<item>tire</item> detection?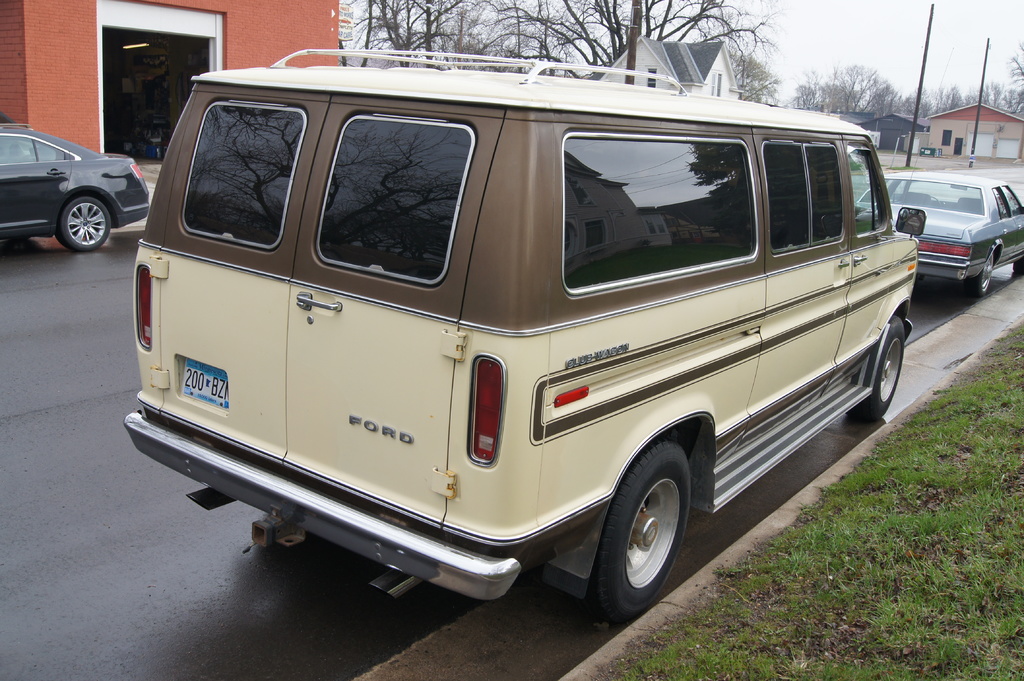
x1=1014, y1=257, x2=1023, y2=276
